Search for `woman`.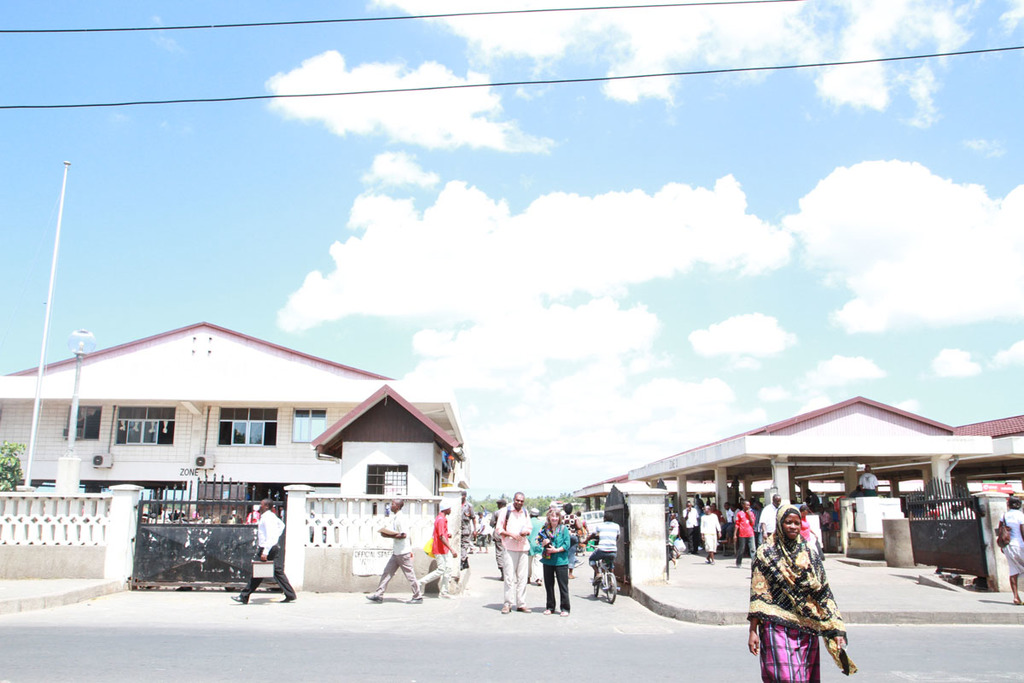
Found at locate(741, 505, 851, 682).
